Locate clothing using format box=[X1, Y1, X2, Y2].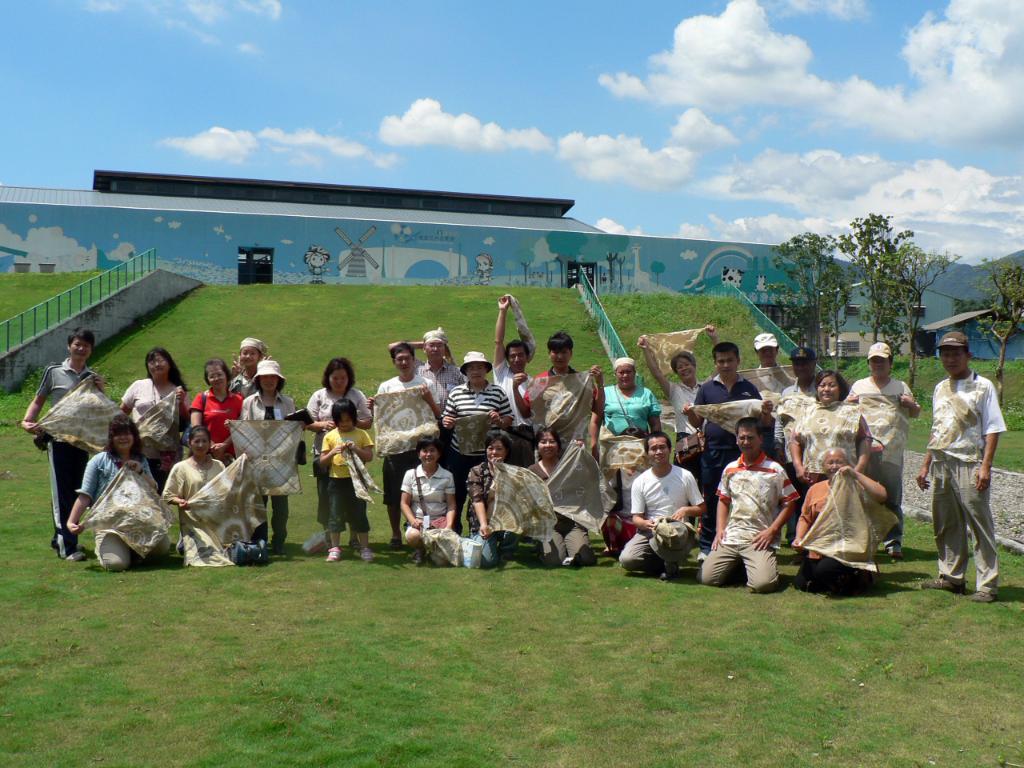
box=[230, 358, 254, 425].
